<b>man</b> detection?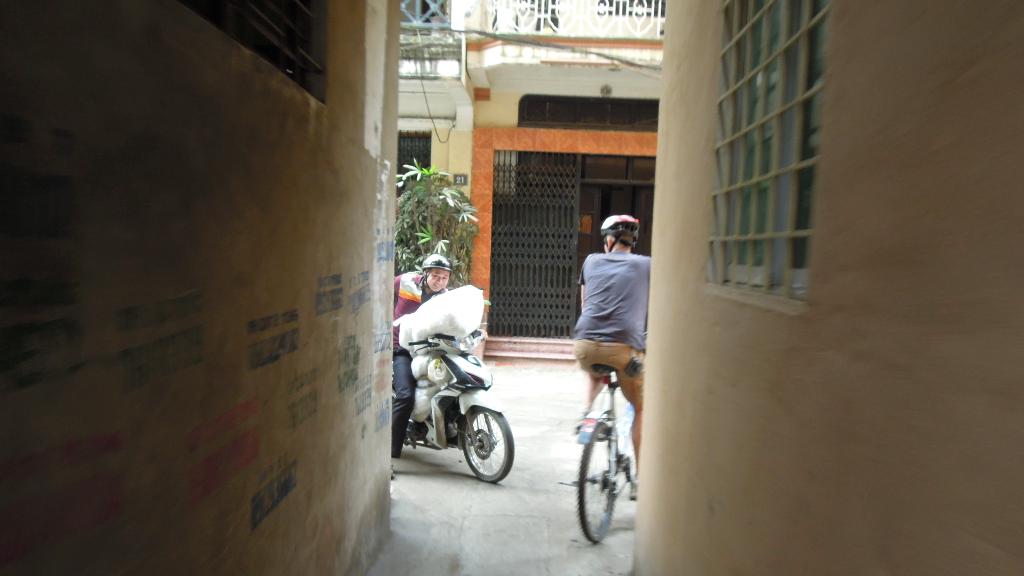
<box>556,216,660,484</box>
